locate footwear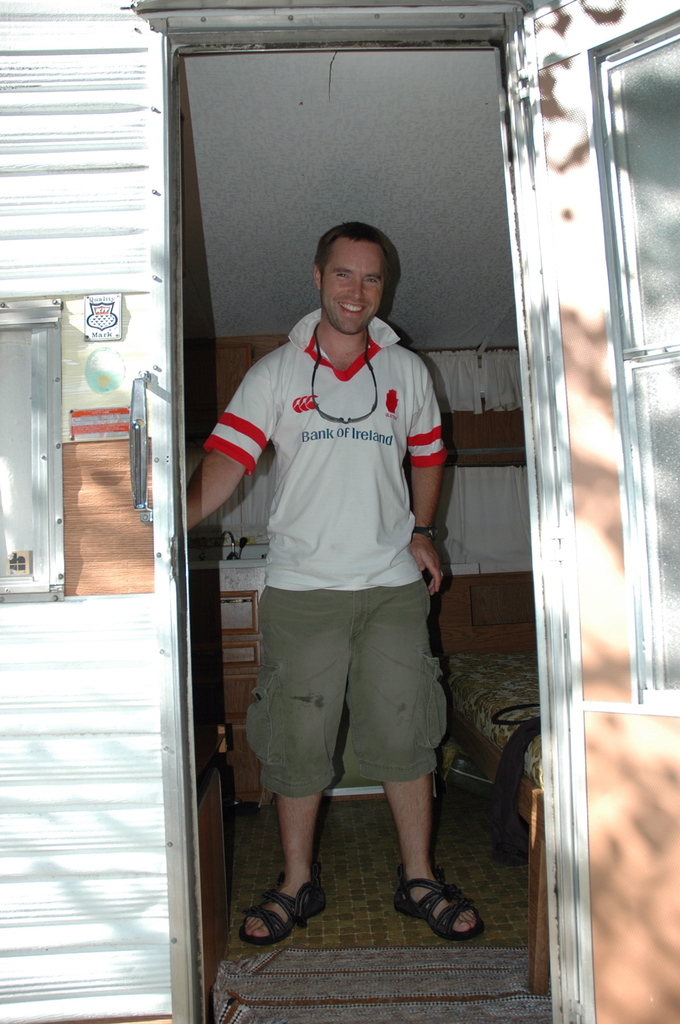
Rect(239, 862, 325, 946)
